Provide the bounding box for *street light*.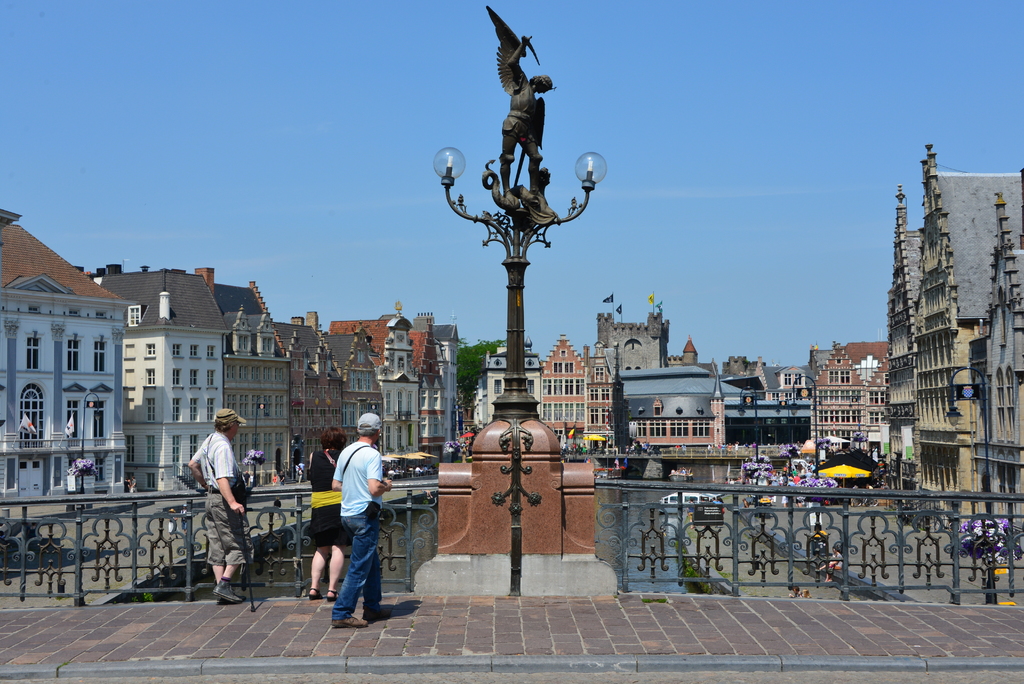
detection(730, 386, 762, 466).
